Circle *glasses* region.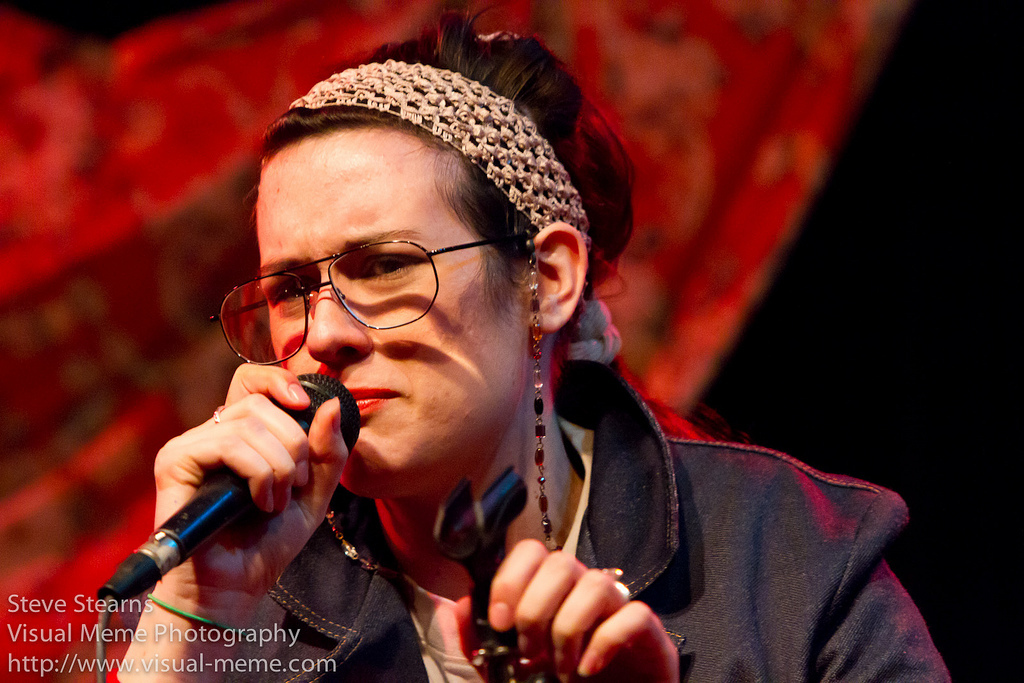
Region: l=211, t=234, r=519, b=372.
